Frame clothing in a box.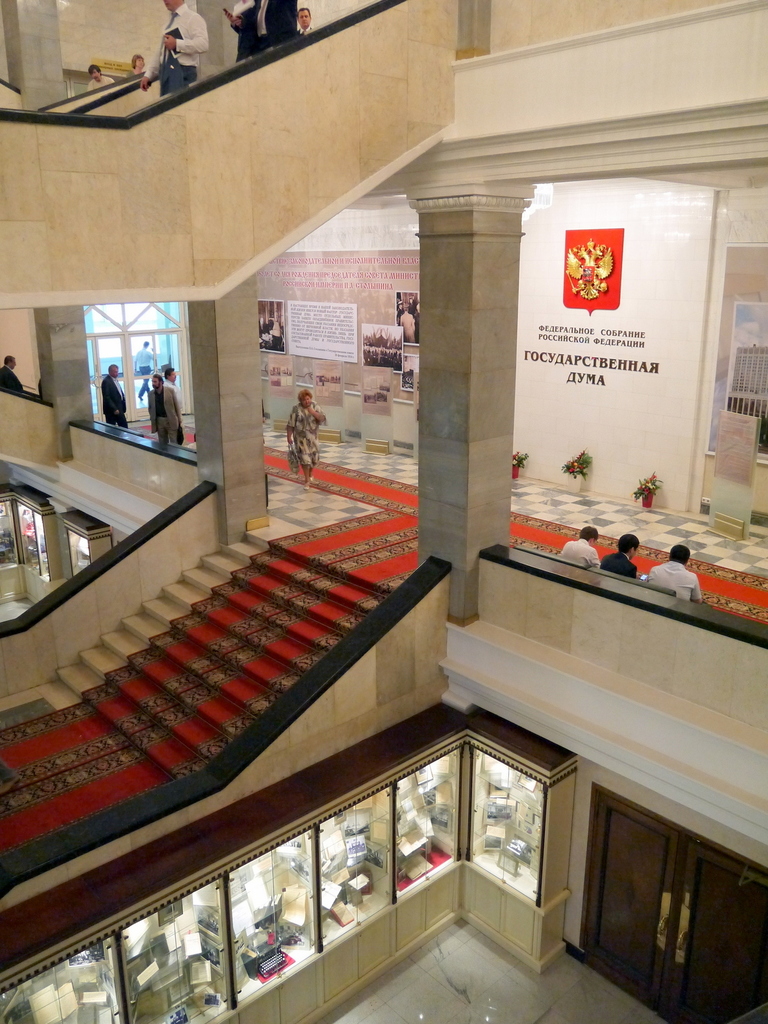
locate(296, 24, 312, 38).
